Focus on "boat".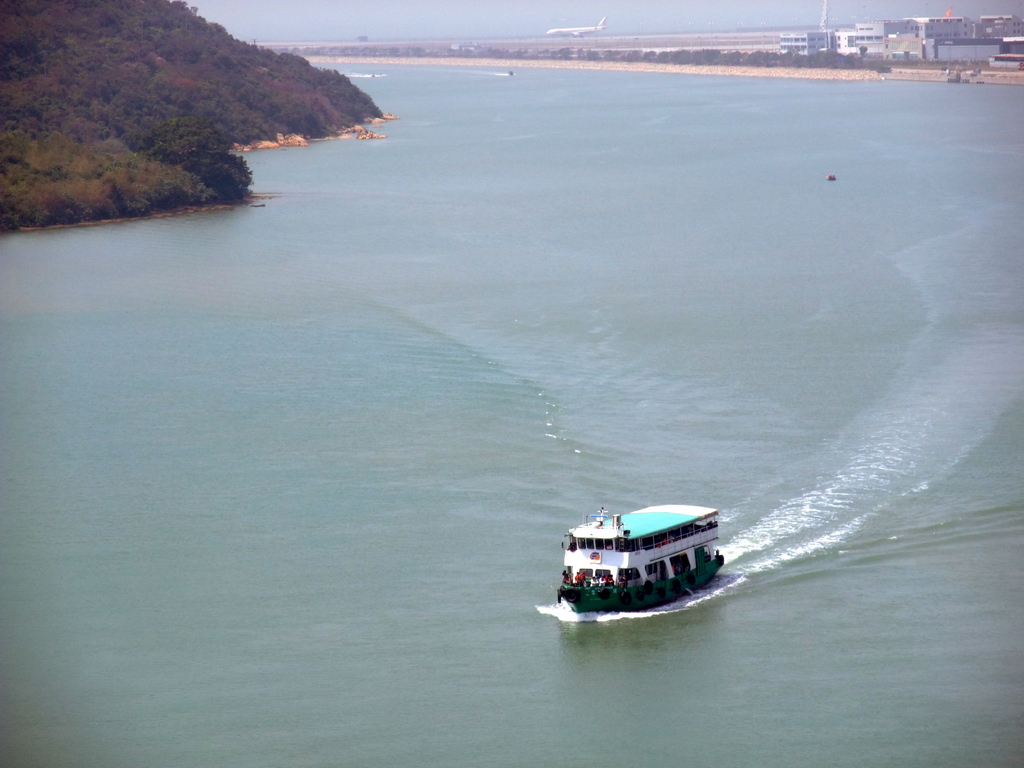
Focused at (553,499,735,614).
